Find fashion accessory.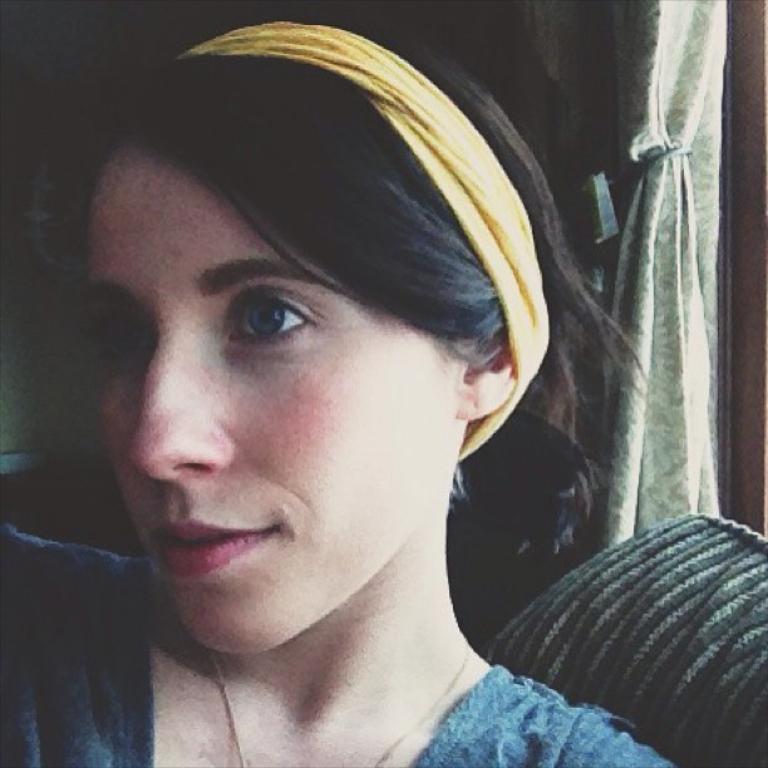
l=203, t=649, r=473, b=767.
